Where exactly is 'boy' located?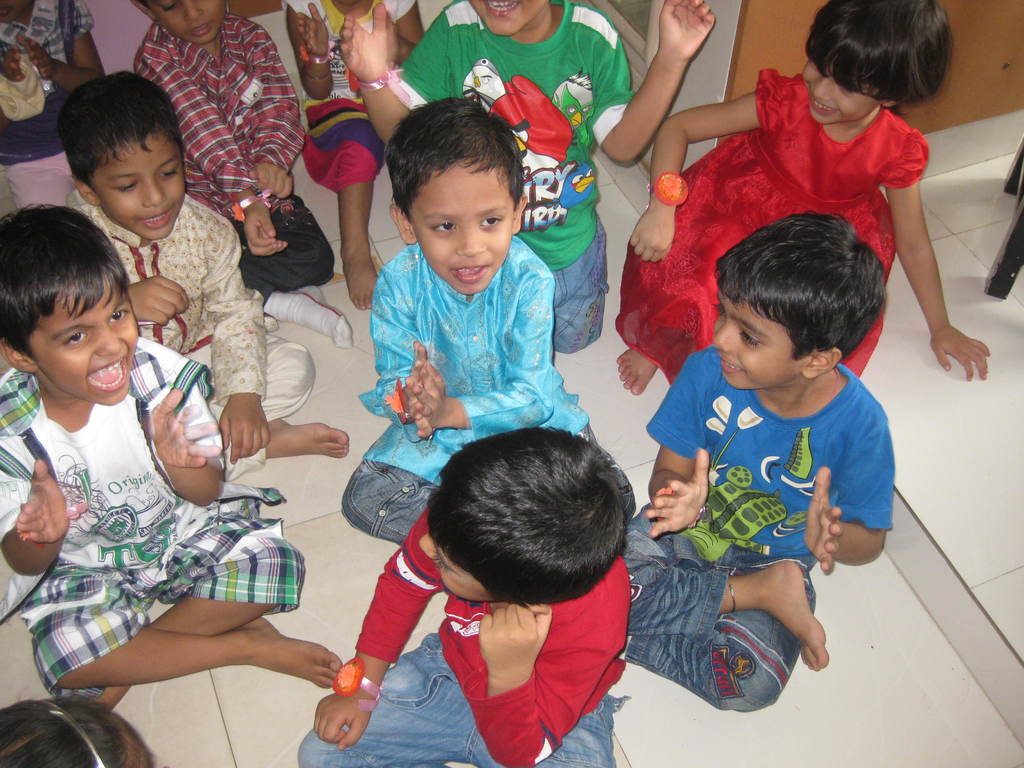
Its bounding box is rect(334, 0, 715, 351).
